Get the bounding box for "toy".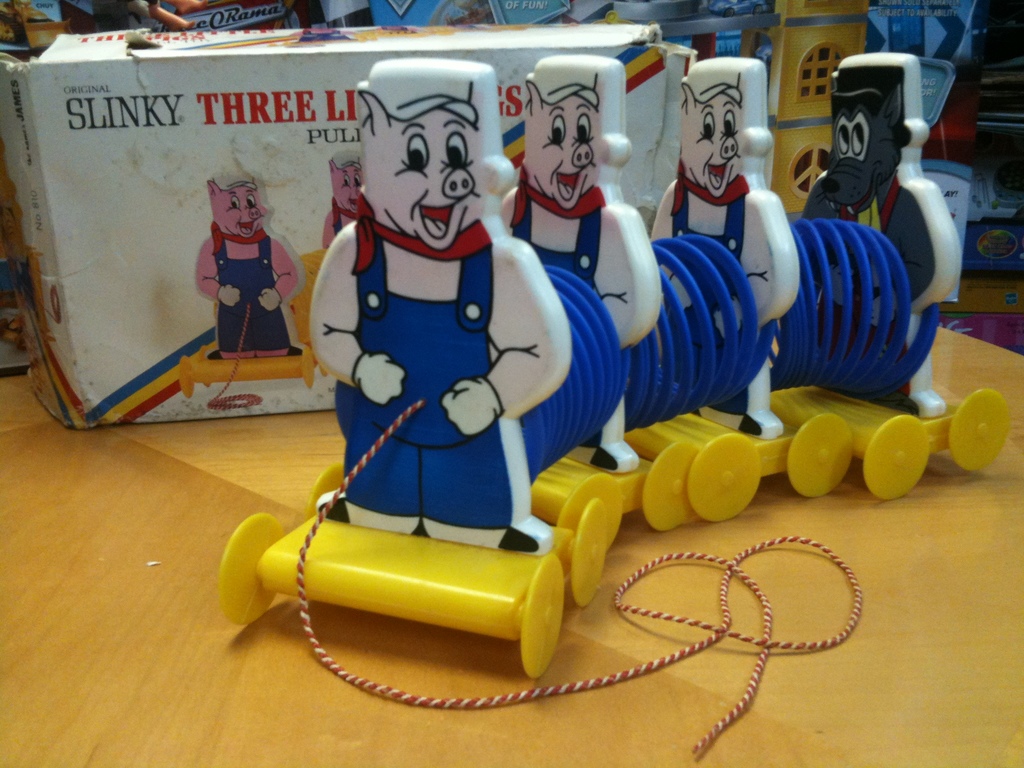
774/50/1010/504.
